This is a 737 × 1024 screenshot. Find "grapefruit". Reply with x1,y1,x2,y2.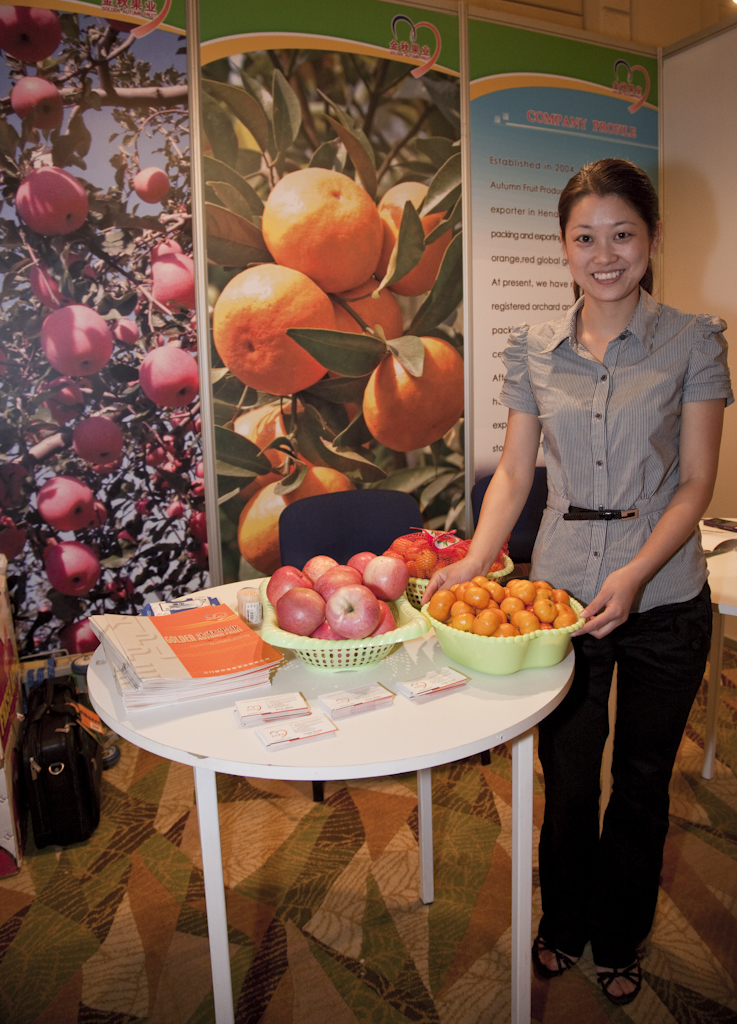
233,400,316,499.
